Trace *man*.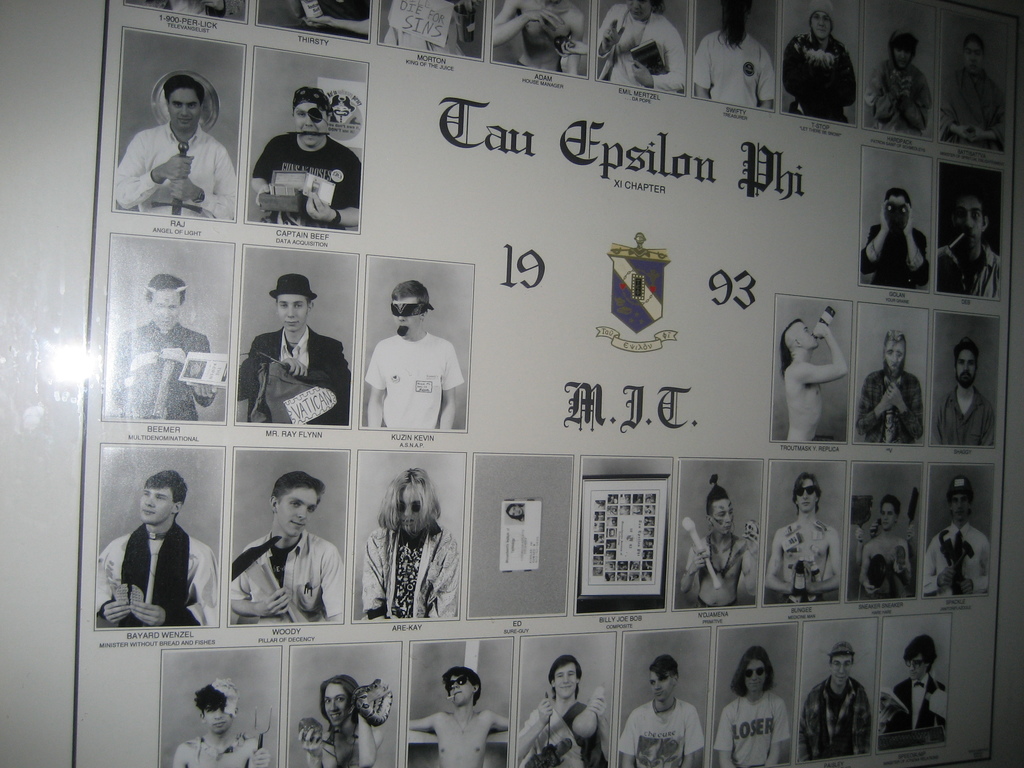
Traced to BBox(114, 74, 237, 220).
